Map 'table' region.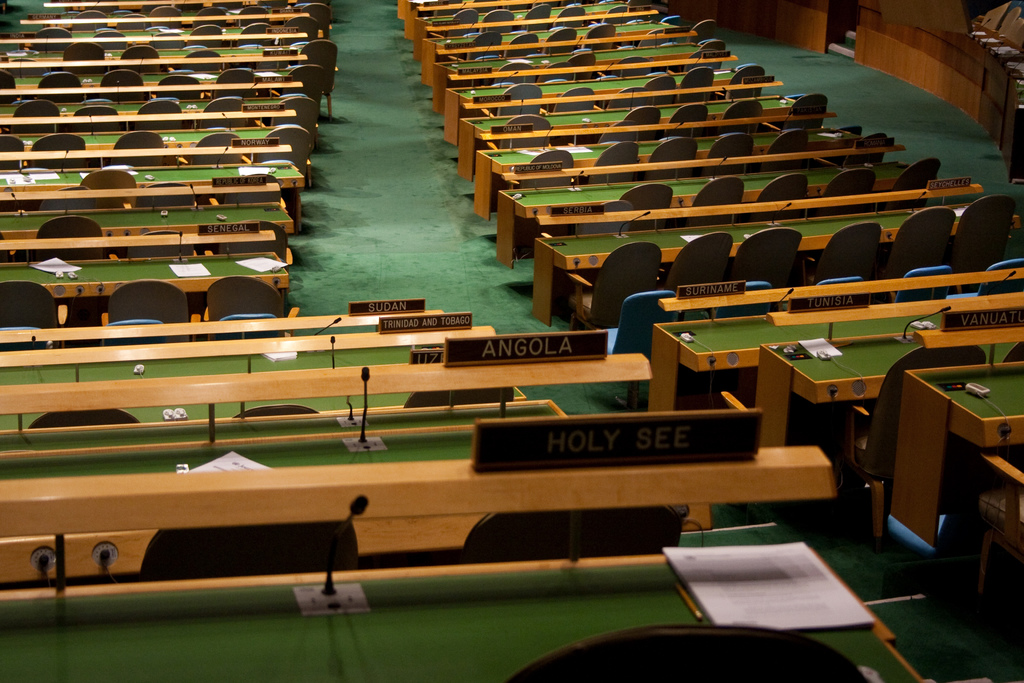
Mapped to l=14, t=69, r=291, b=85.
